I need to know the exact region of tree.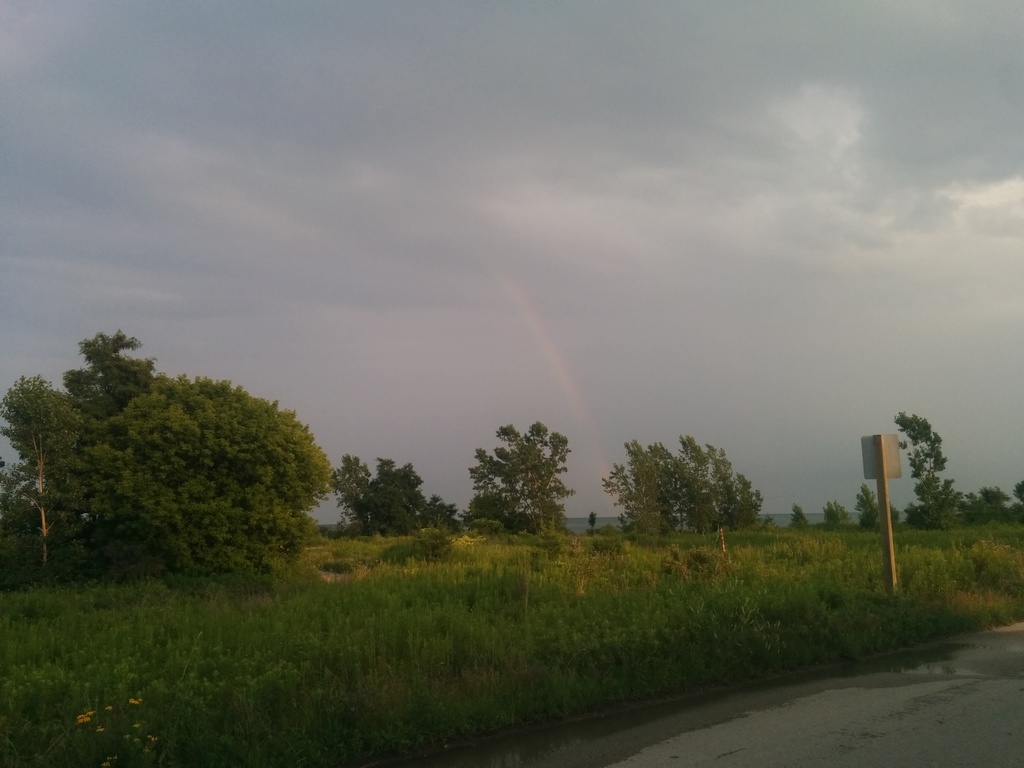
Region: bbox=[852, 479, 888, 533].
